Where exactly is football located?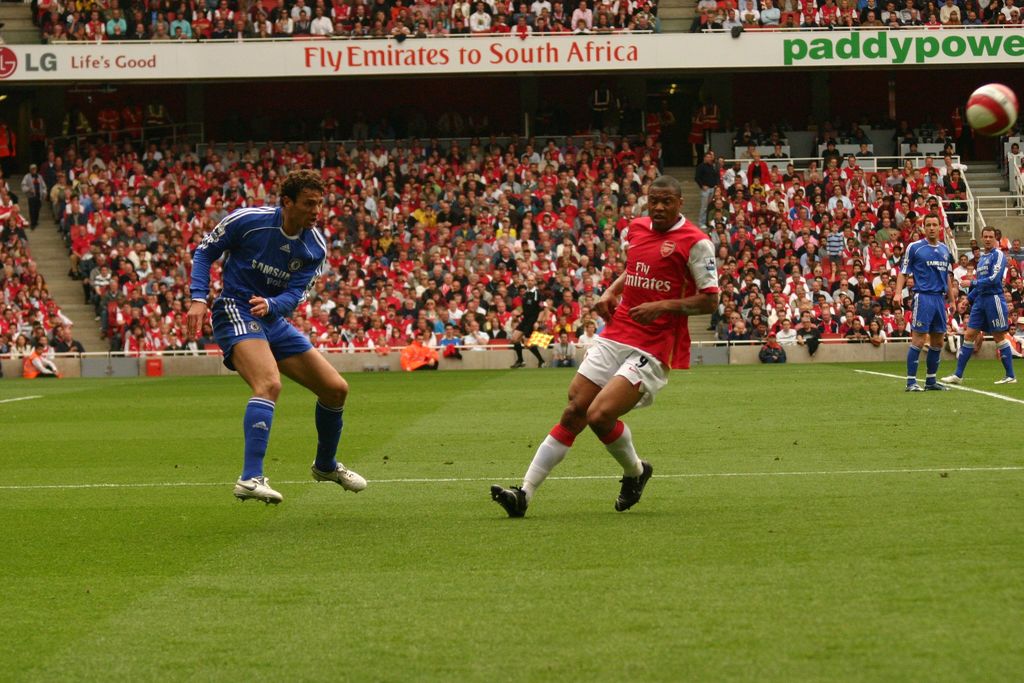
Its bounding box is box(967, 83, 1020, 136).
